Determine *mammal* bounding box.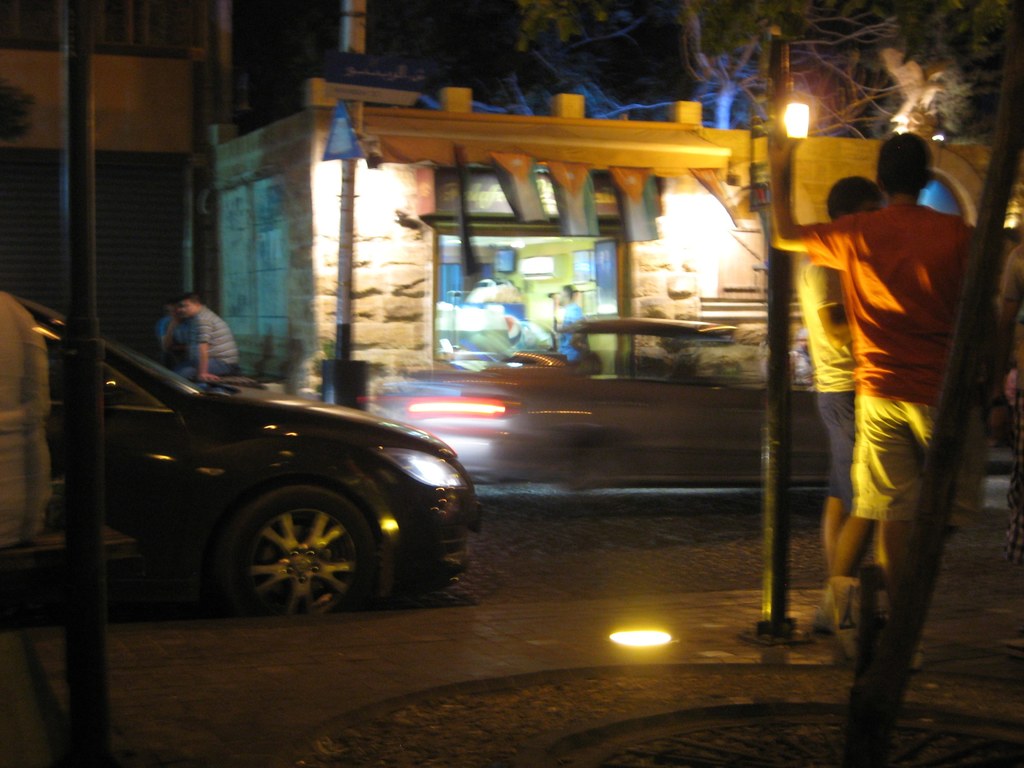
Determined: crop(157, 303, 186, 351).
